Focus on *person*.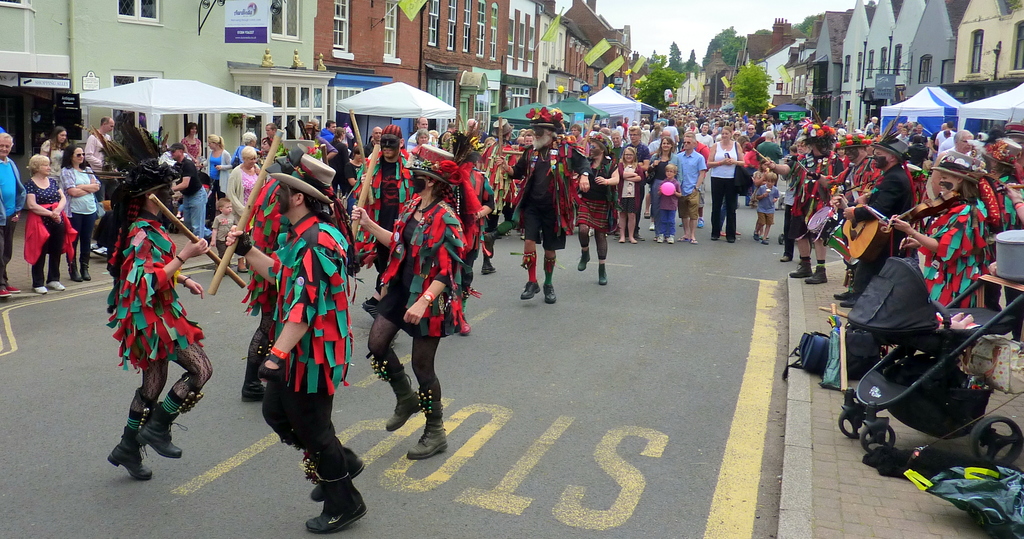
Focused at (788, 124, 844, 285).
